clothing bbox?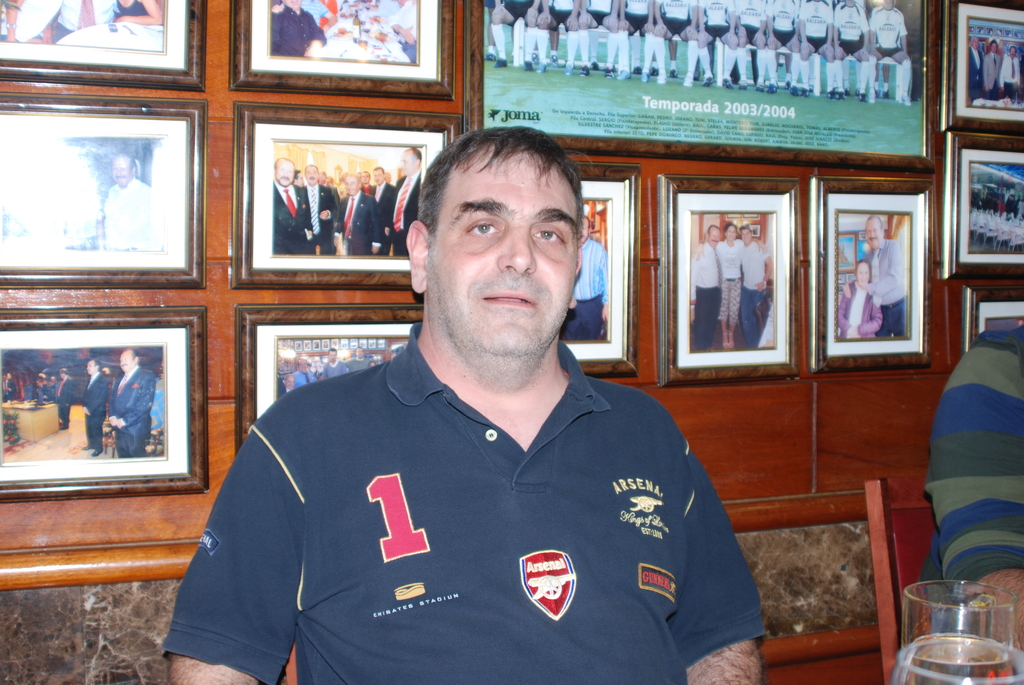
left=683, top=237, right=714, bottom=345
